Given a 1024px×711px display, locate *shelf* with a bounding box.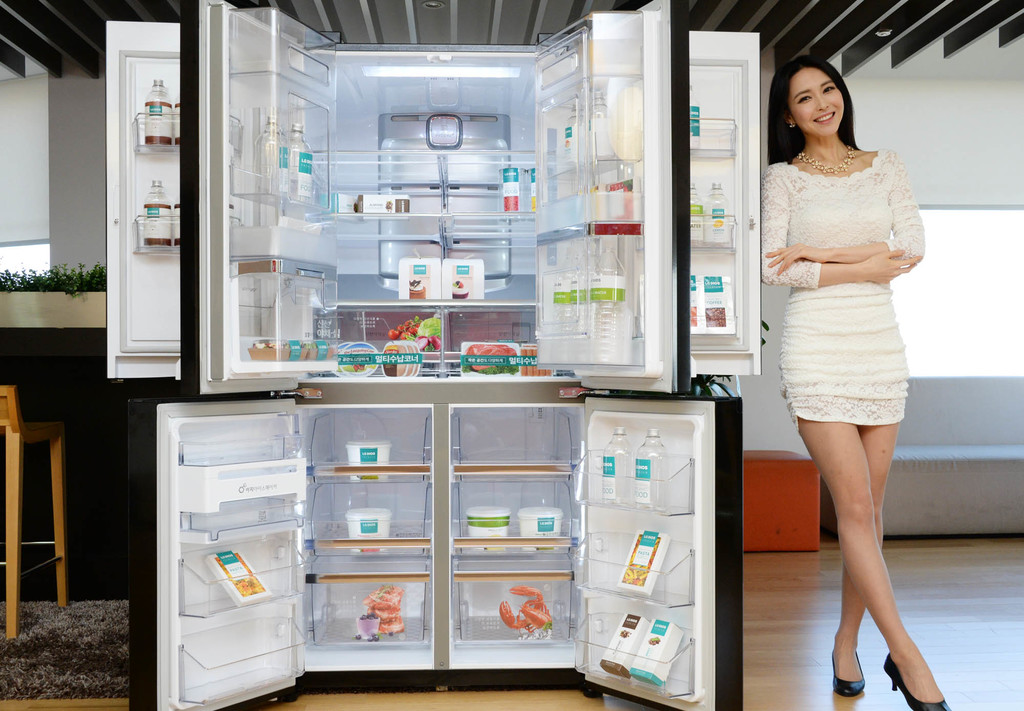
Located: <bbox>187, 513, 302, 609</bbox>.
